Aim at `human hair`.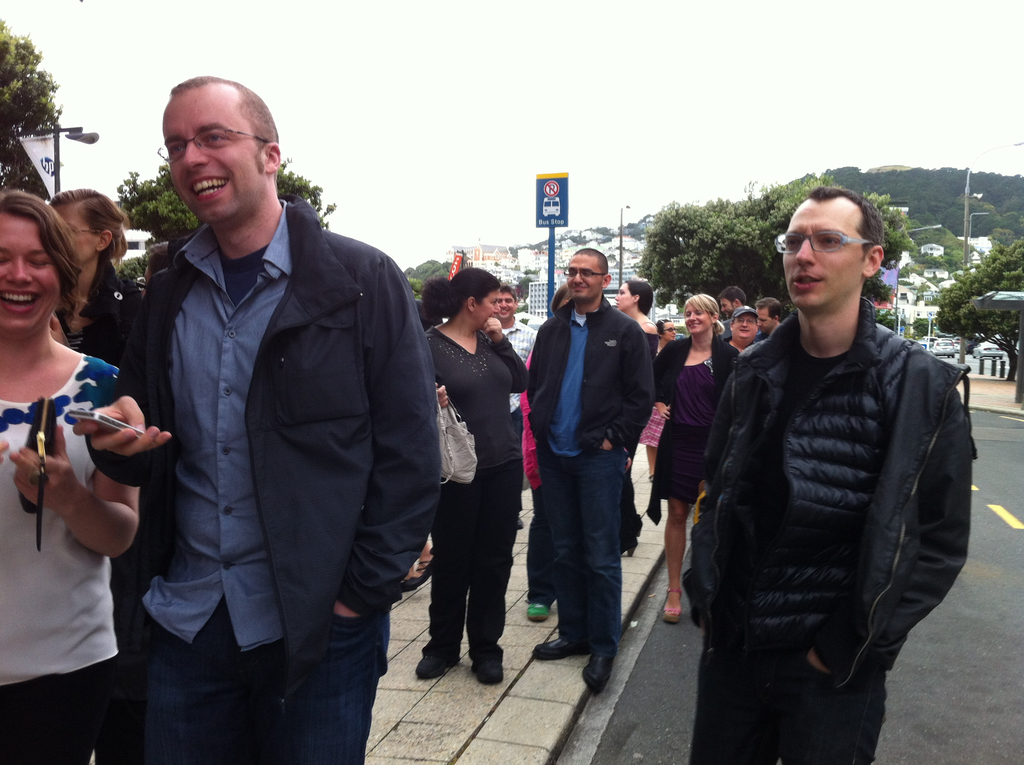
Aimed at [left=497, top=282, right=514, bottom=302].
